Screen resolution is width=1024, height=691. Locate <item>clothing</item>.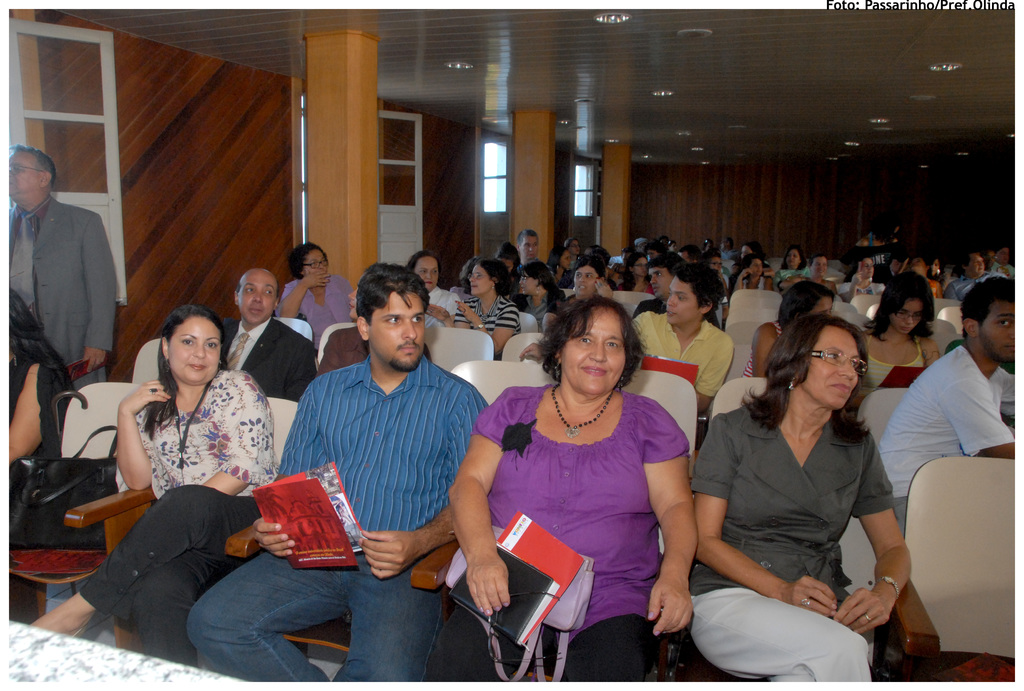
detection(6, 342, 81, 544).
